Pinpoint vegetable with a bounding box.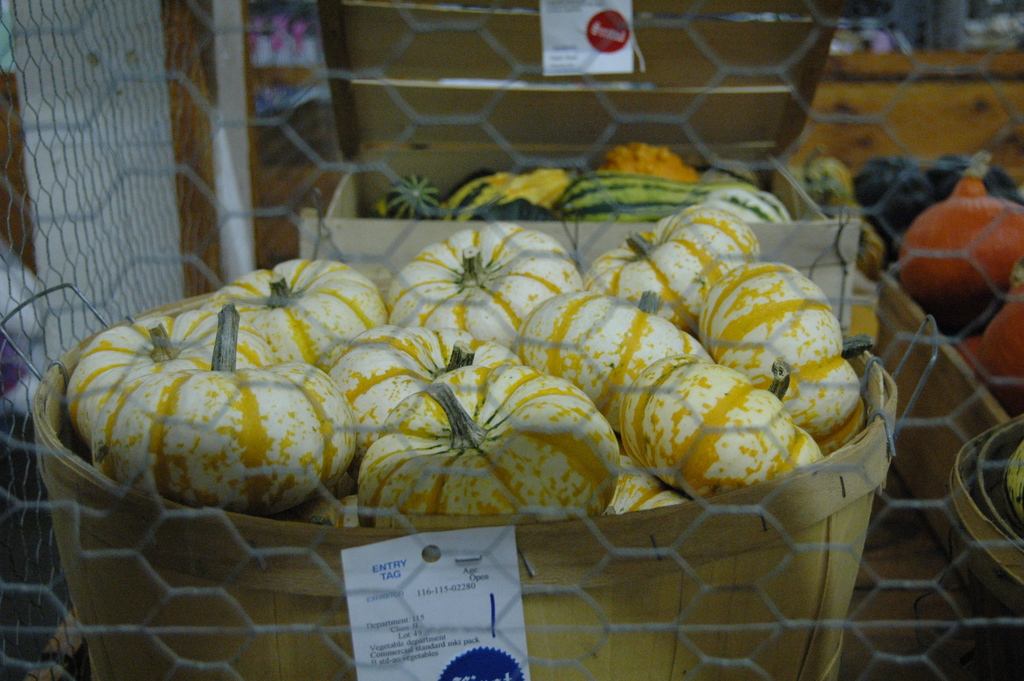
region(1002, 434, 1023, 525).
